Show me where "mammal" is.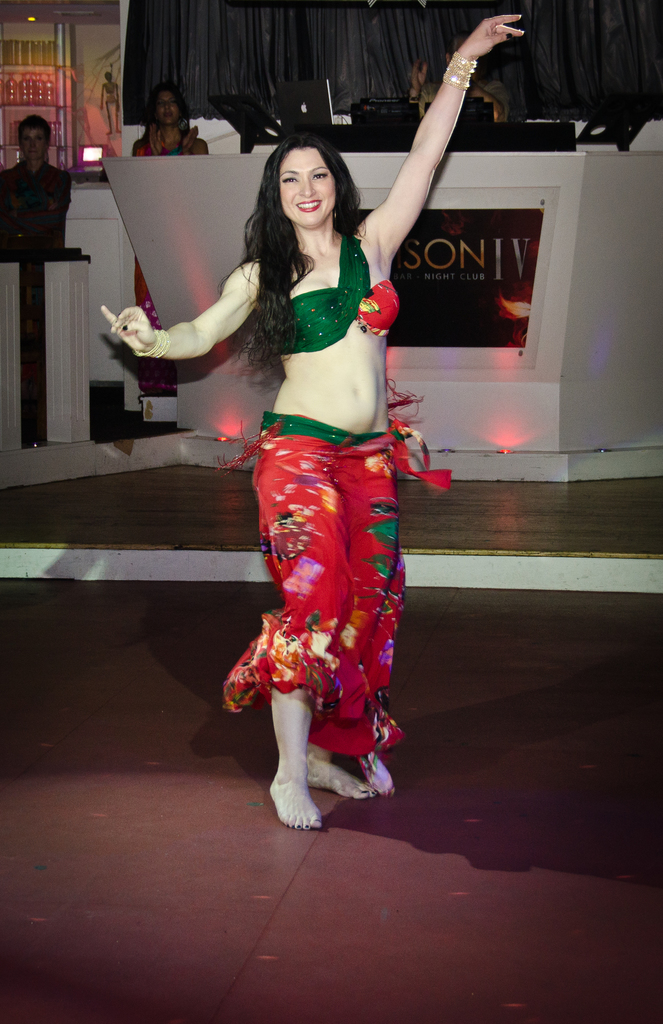
"mammal" is at 134 85 212 392.
